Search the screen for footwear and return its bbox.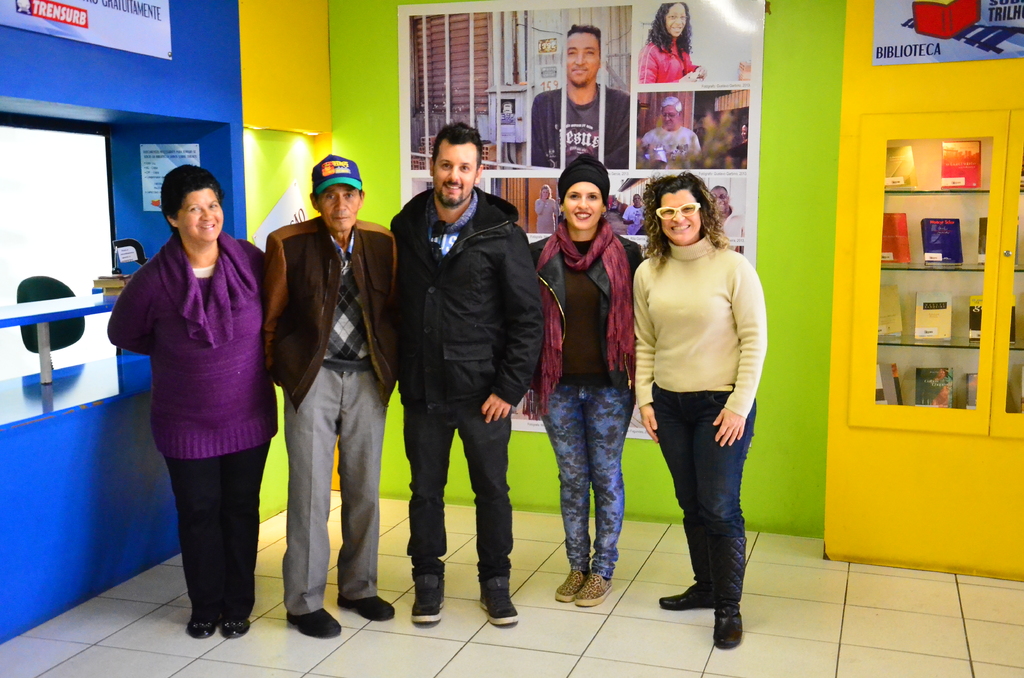
Found: <box>480,569,519,623</box>.
